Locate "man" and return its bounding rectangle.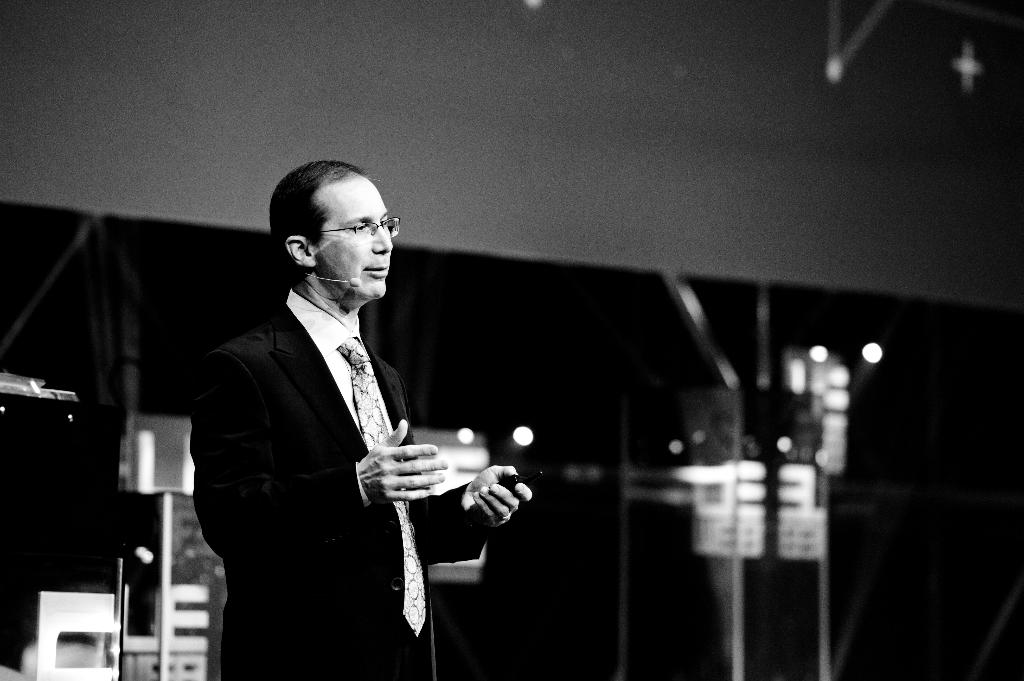
[171,143,540,680].
